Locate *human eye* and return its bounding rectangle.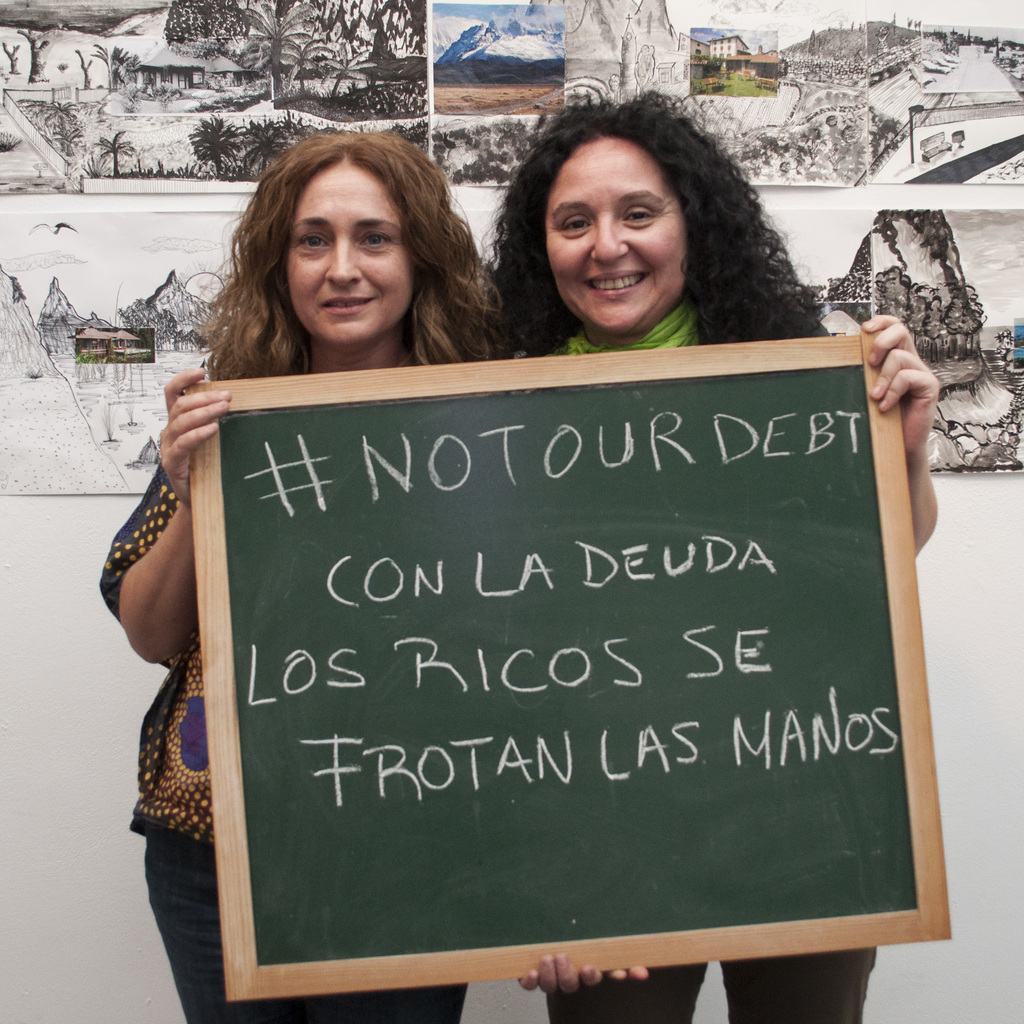
[left=295, top=226, right=333, bottom=254].
